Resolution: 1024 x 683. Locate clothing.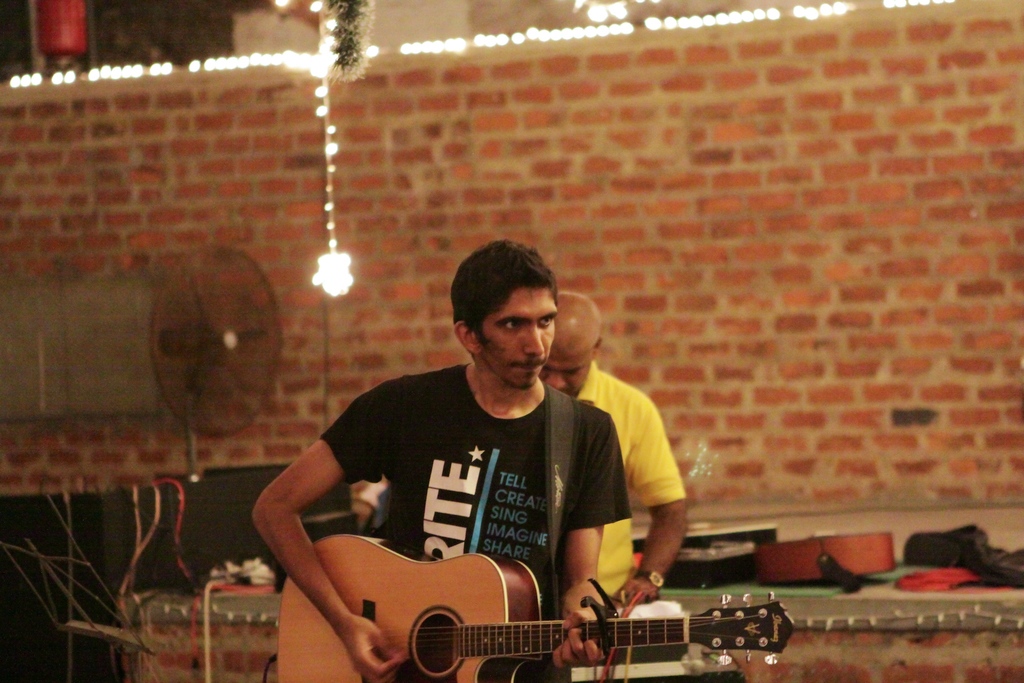
565/361/684/607.
